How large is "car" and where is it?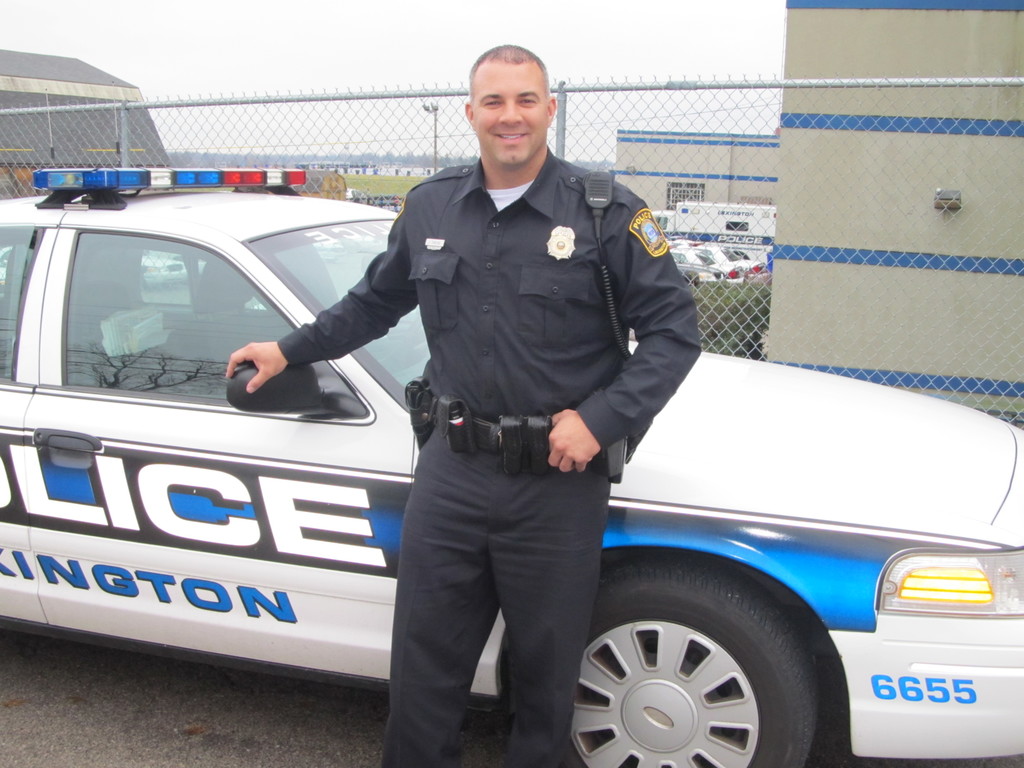
Bounding box: [735, 250, 769, 280].
